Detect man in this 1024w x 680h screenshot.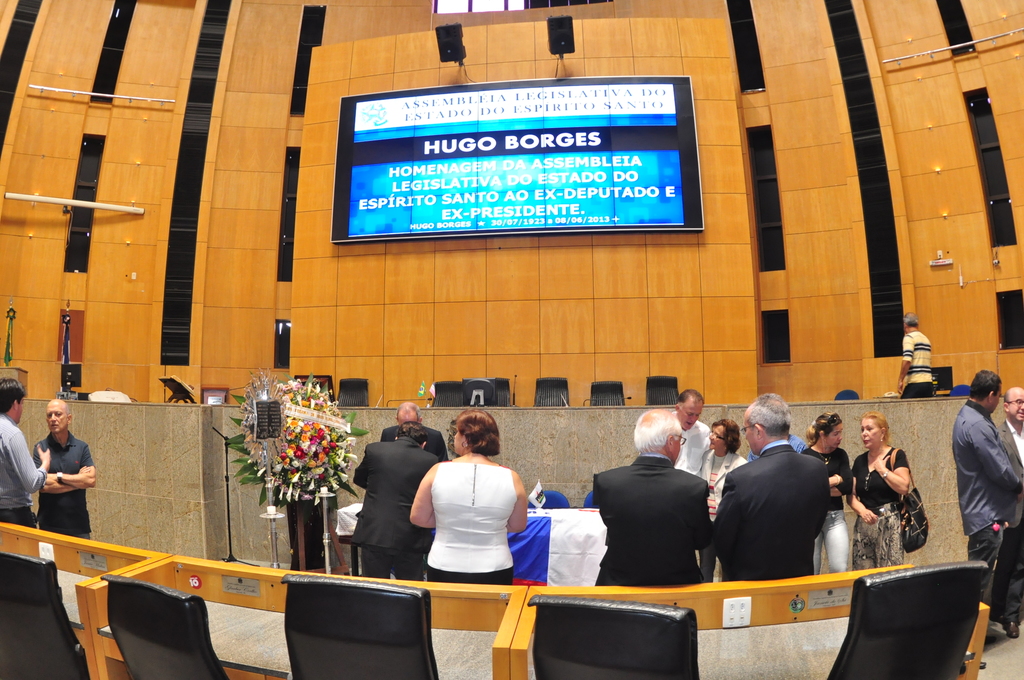
Detection: [351,419,440,583].
